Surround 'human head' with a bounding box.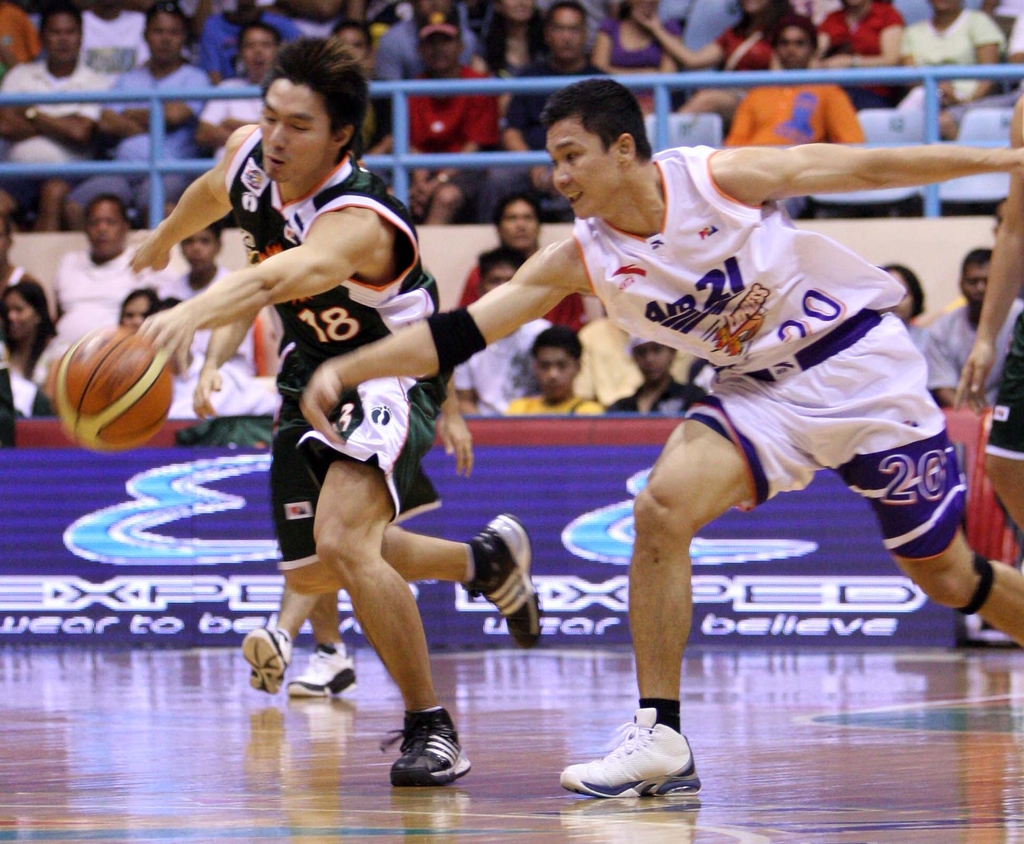
l=536, t=72, r=660, b=202.
